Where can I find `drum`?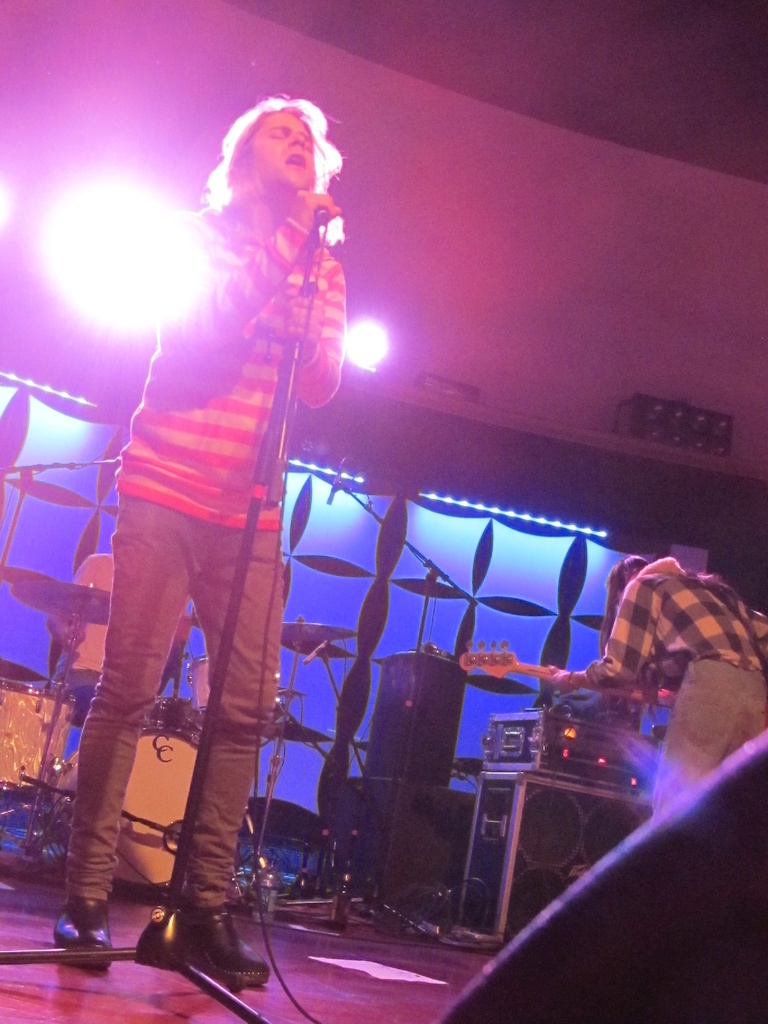
You can find it at [left=0, top=676, right=79, bottom=804].
